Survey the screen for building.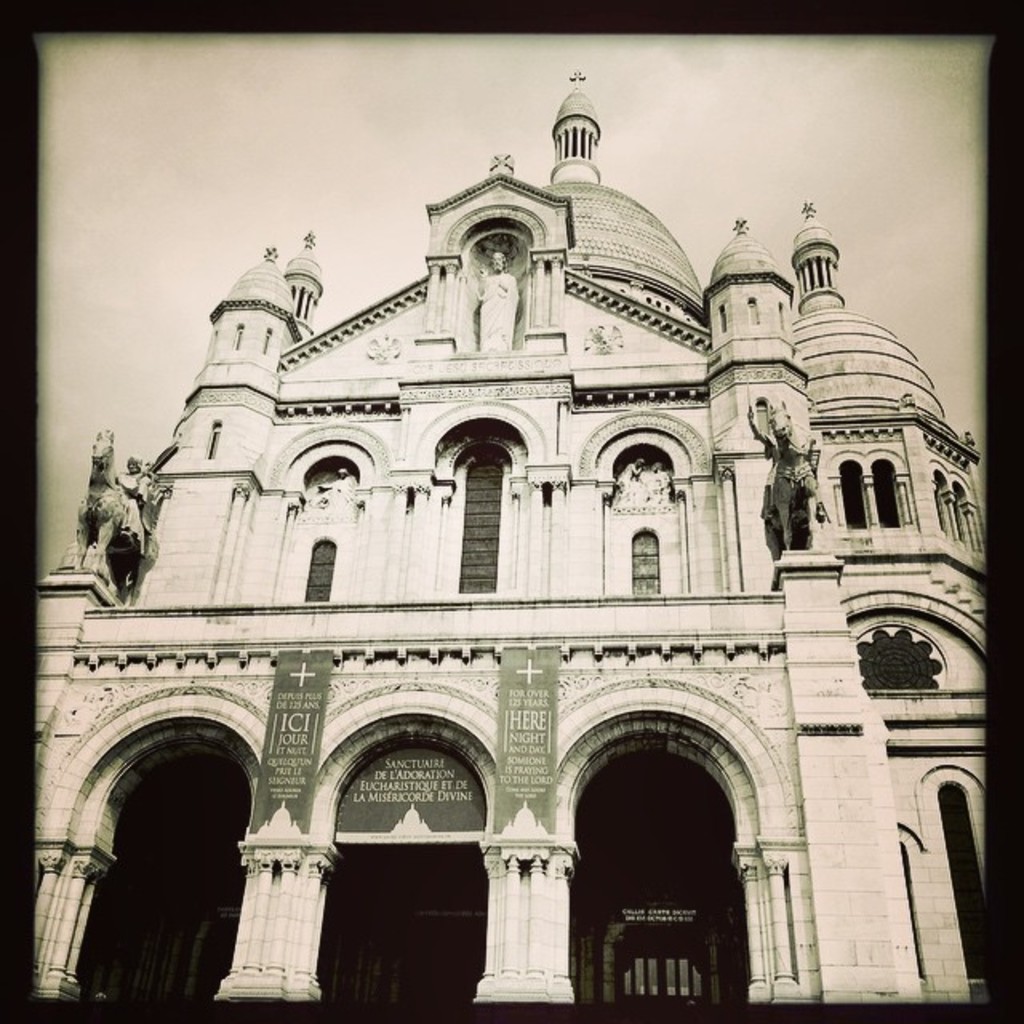
Survey found: [left=0, top=83, right=1023, bottom=1023].
